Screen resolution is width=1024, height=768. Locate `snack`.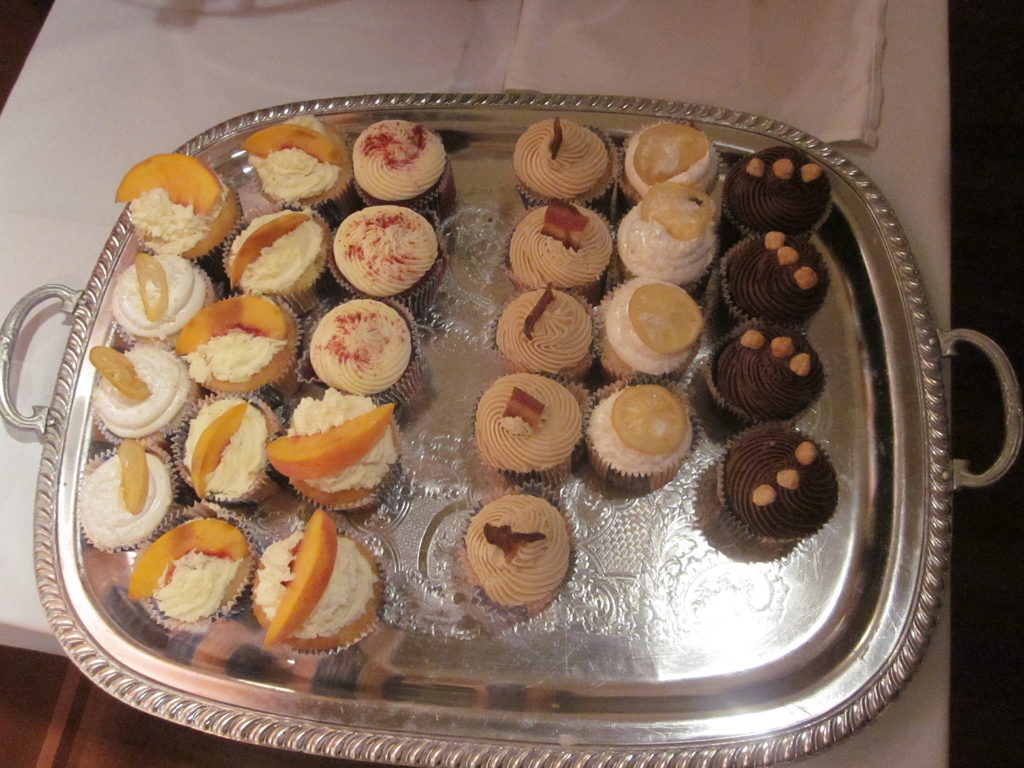
[left=121, top=498, right=257, bottom=634].
